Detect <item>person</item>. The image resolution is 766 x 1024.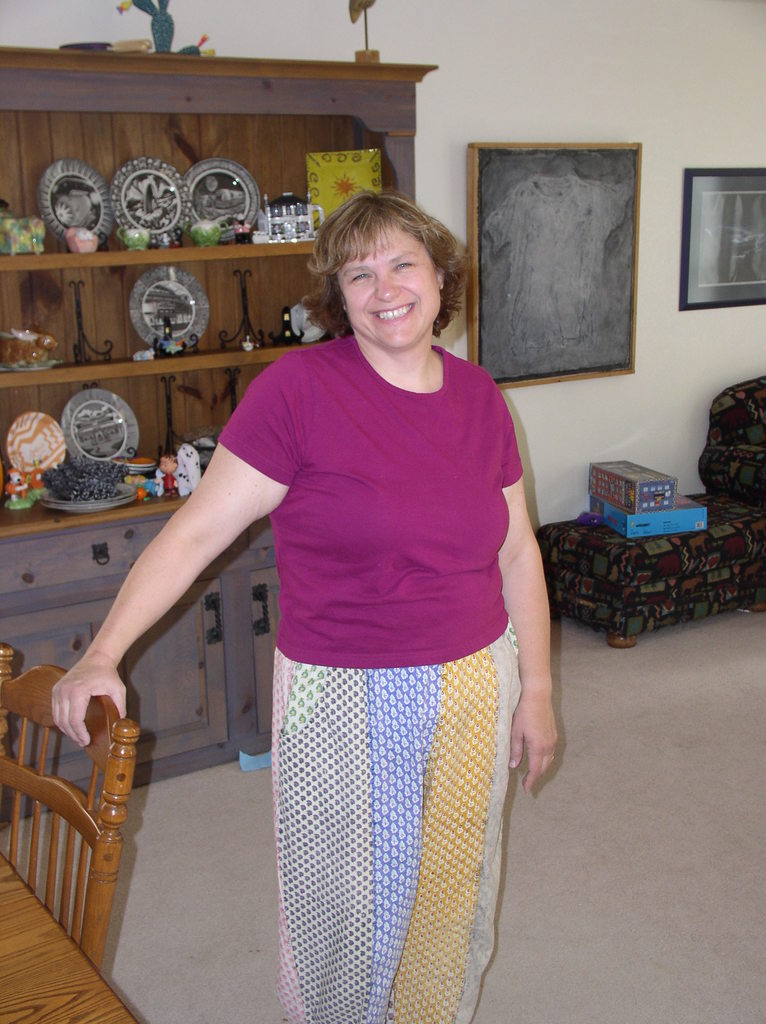
137, 131, 563, 1020.
